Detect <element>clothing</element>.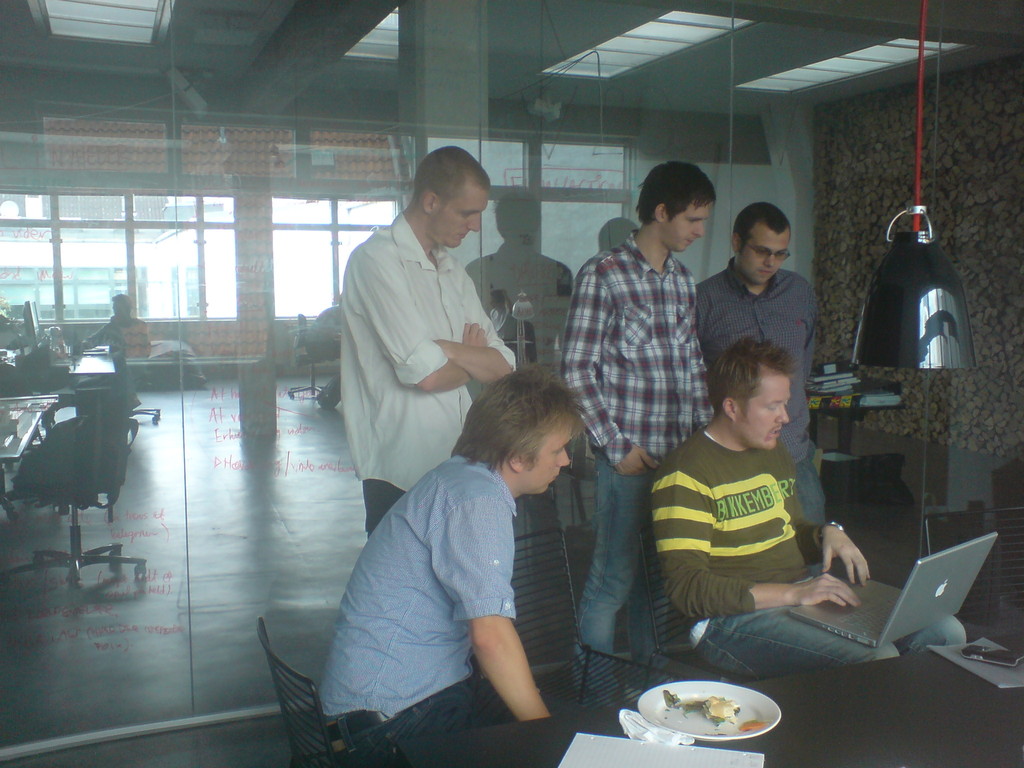
Detected at 654:424:969:680.
